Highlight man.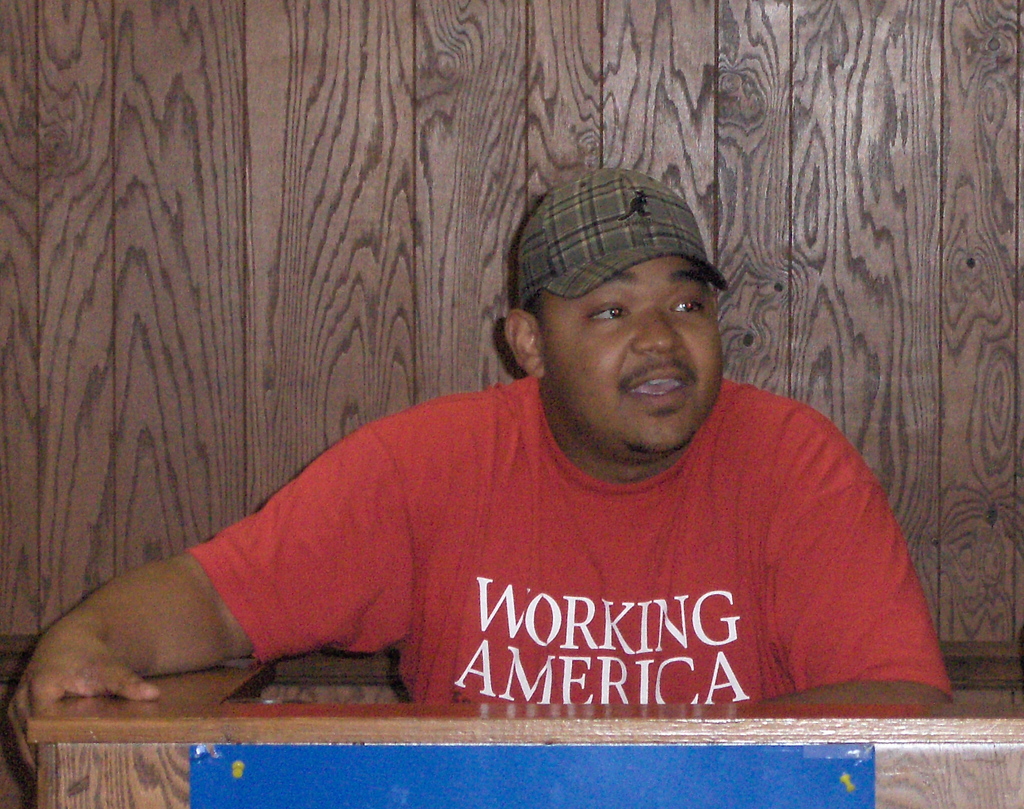
Highlighted region: [left=0, top=166, right=951, bottom=781].
